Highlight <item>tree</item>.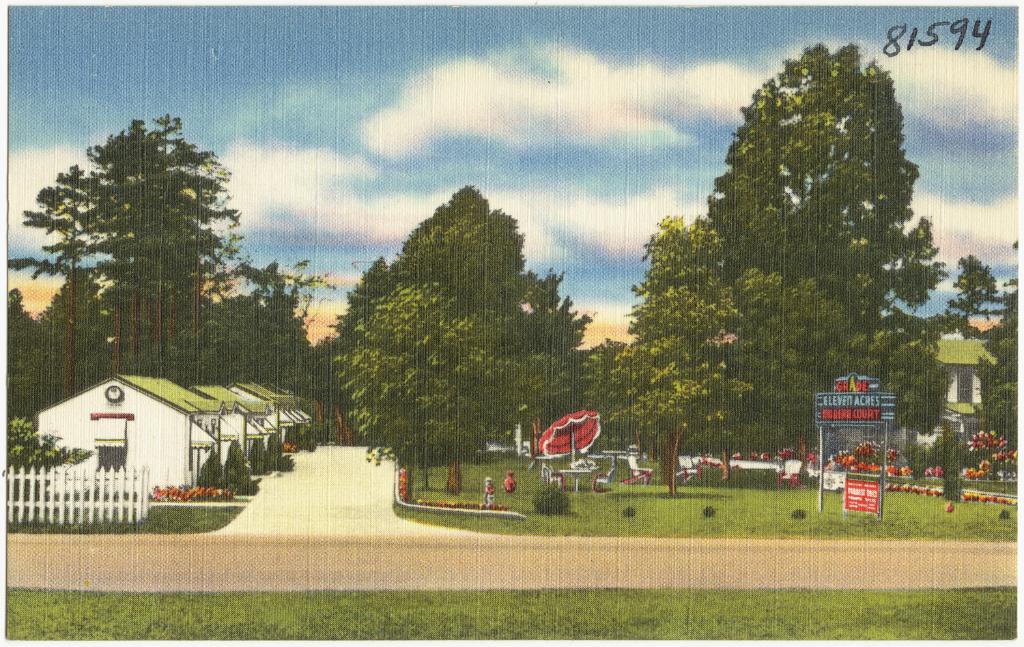
Highlighted region: {"left": 251, "top": 240, "right": 312, "bottom": 393}.
